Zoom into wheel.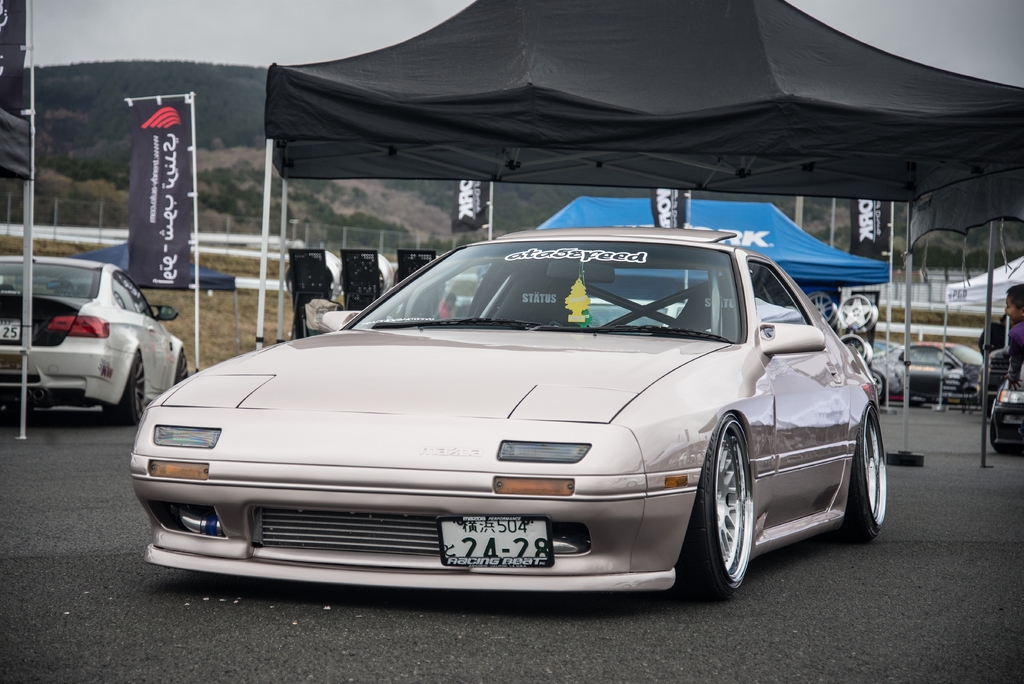
Zoom target: (x1=836, y1=405, x2=888, y2=542).
